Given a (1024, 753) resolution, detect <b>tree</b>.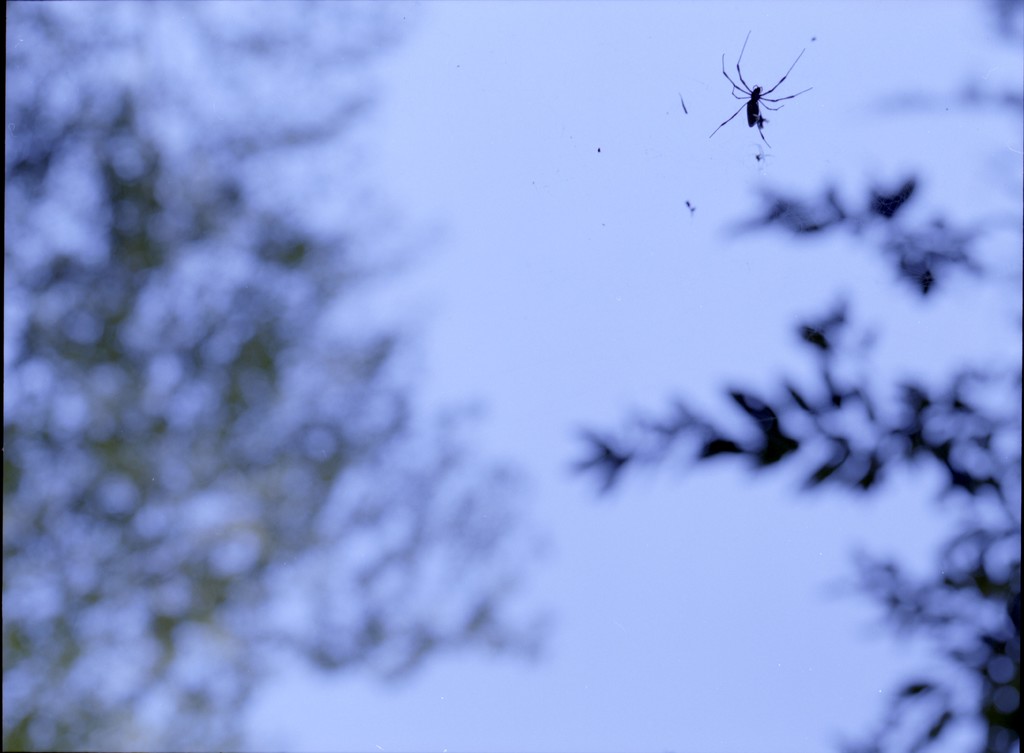
[x1=563, y1=3, x2=1019, y2=752].
